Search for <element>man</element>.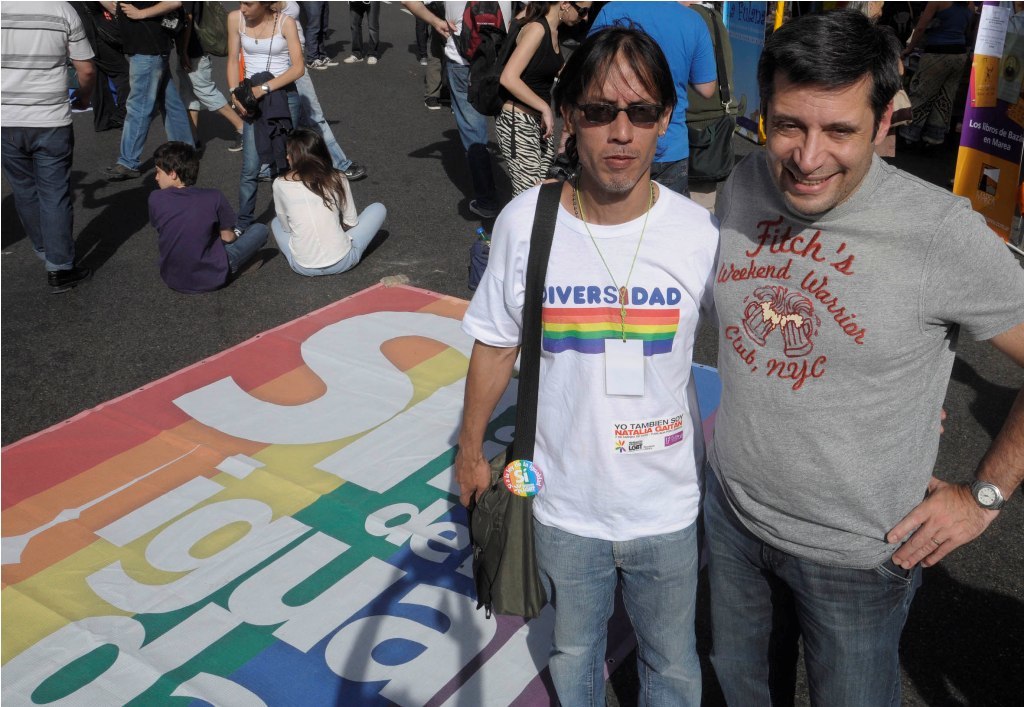
Found at region(454, 19, 719, 706).
